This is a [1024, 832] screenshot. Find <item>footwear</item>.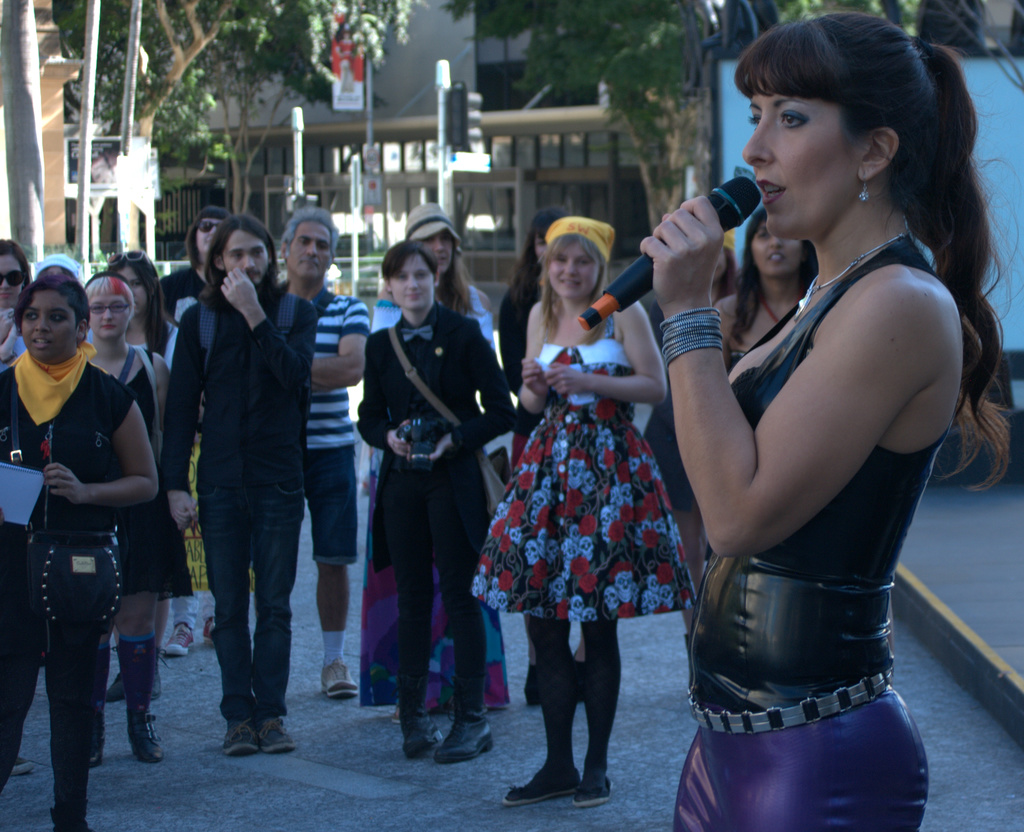
Bounding box: 107/669/124/702.
